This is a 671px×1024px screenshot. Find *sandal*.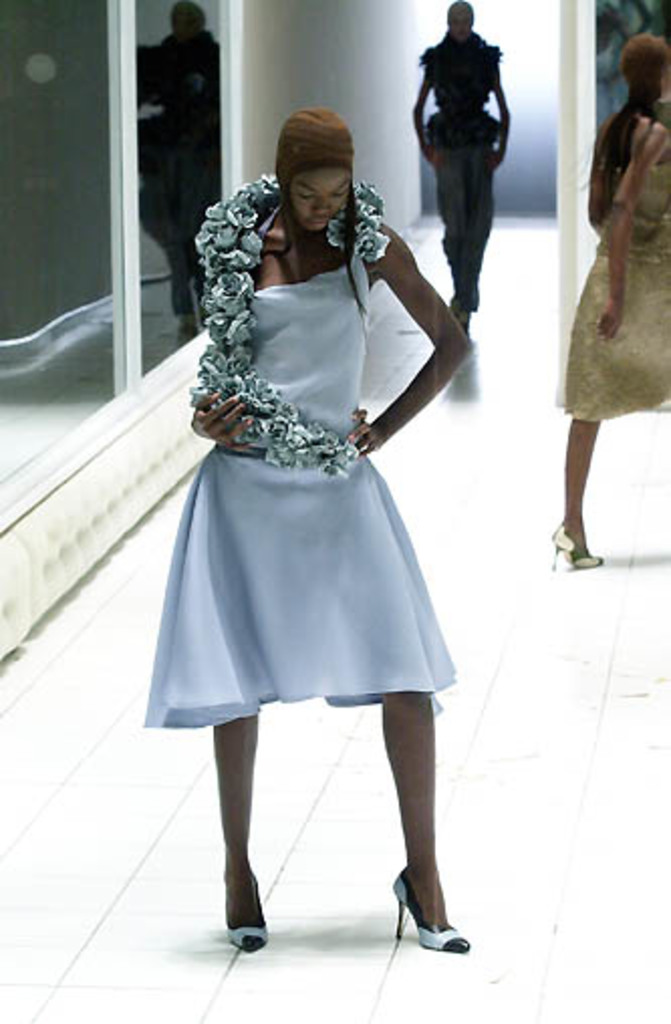
Bounding box: locate(222, 867, 278, 953).
